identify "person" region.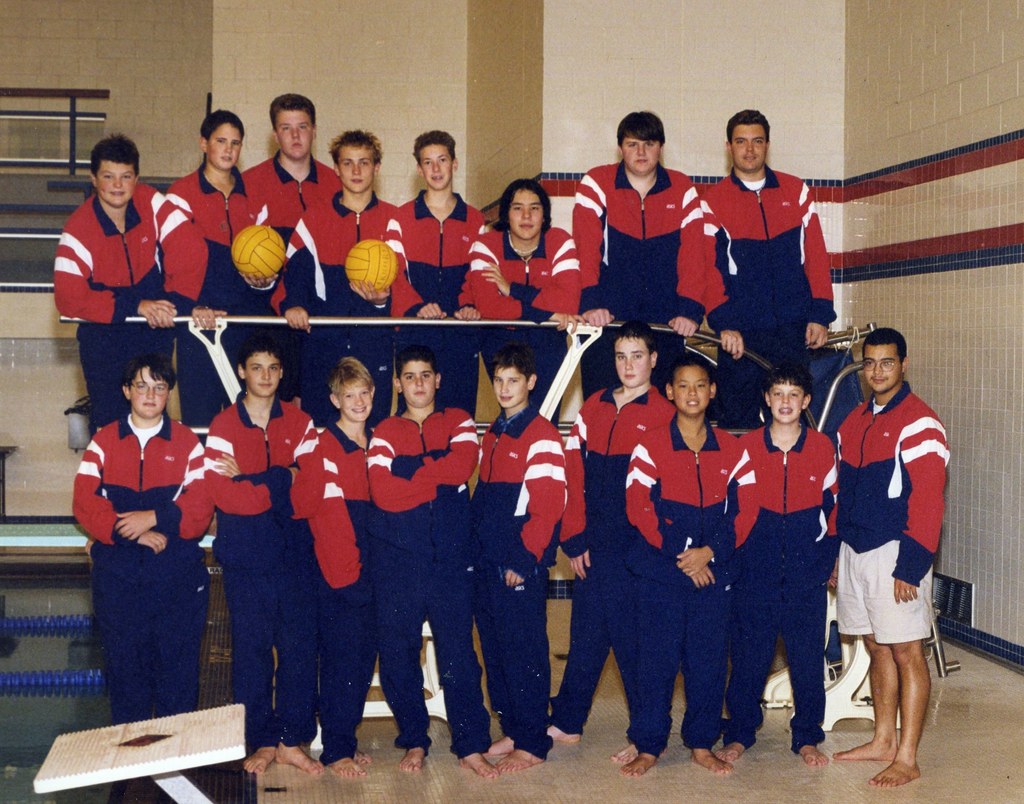
Region: detection(468, 343, 570, 775).
